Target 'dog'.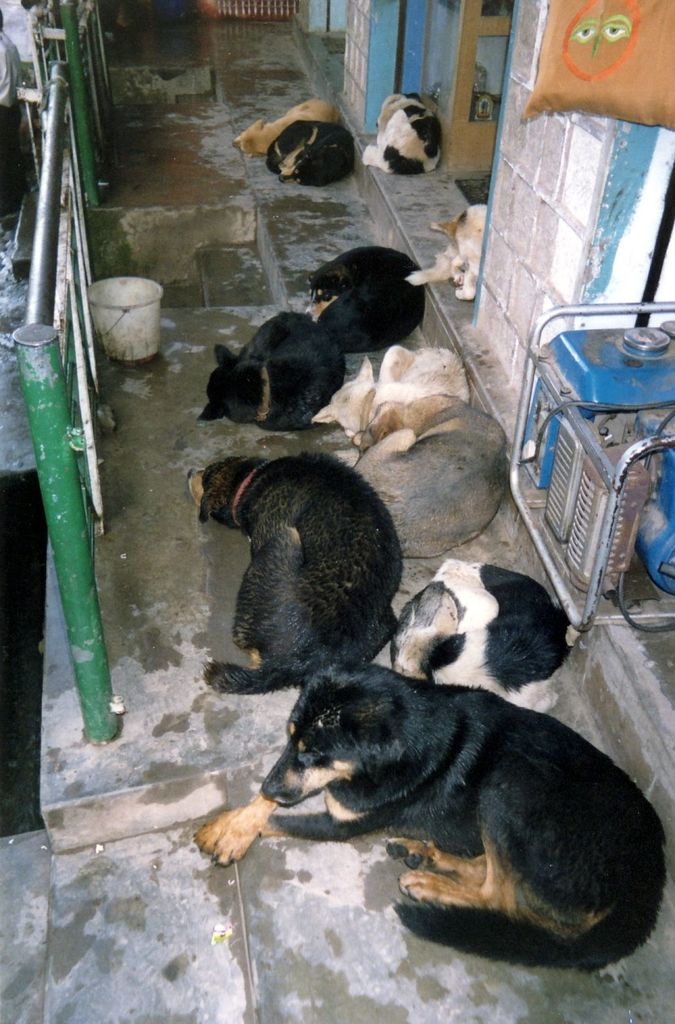
Target region: 196 307 349 421.
